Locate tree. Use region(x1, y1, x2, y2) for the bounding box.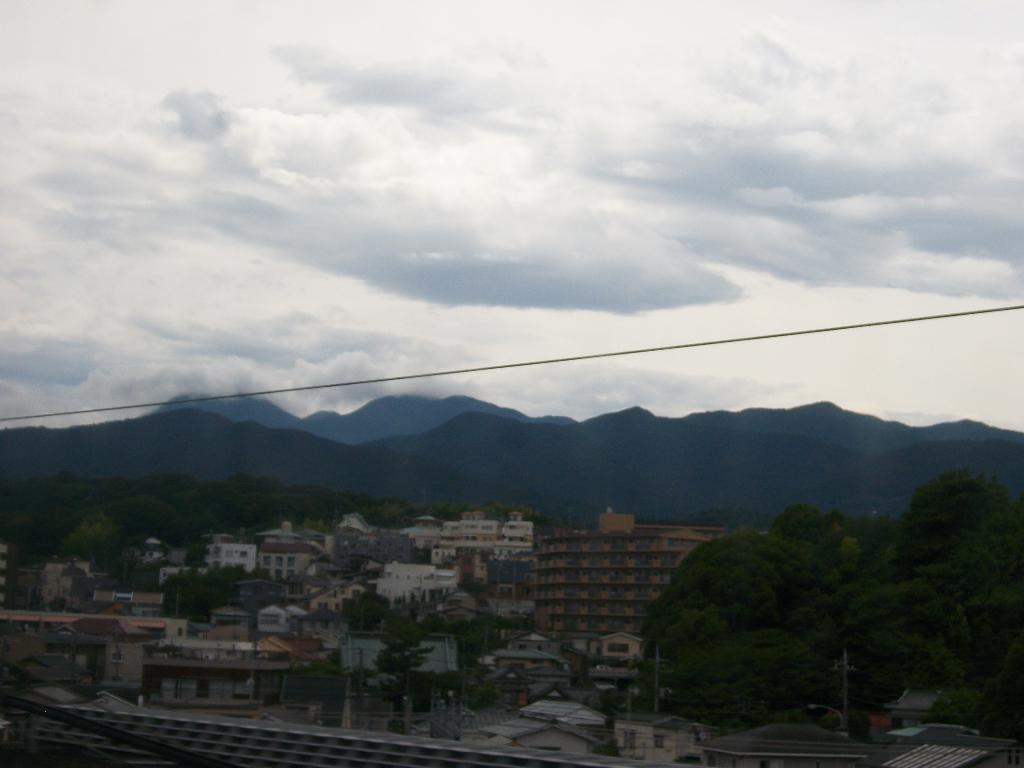
region(372, 609, 436, 696).
